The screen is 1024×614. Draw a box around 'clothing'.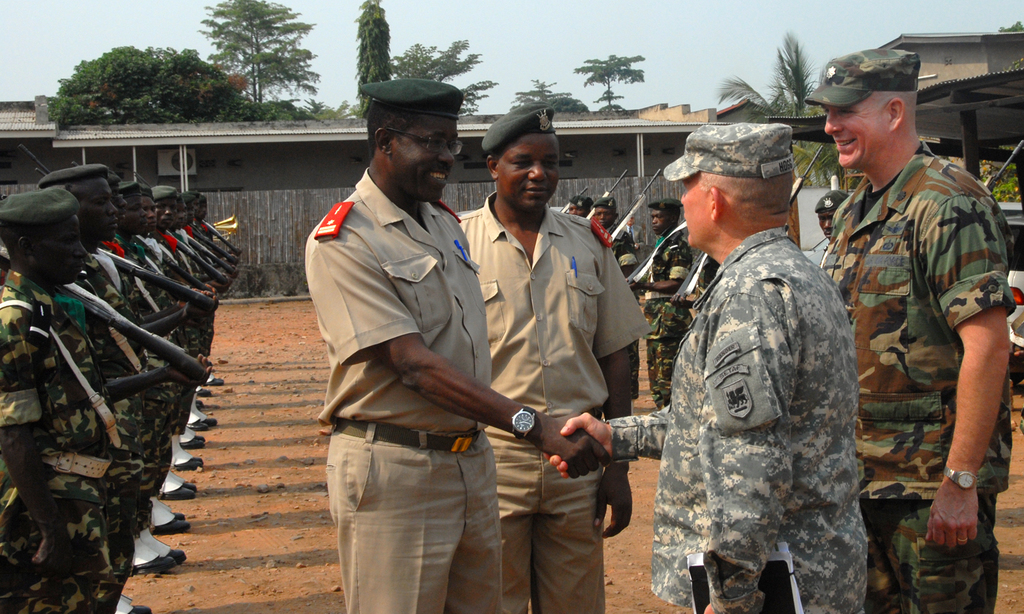
BBox(829, 136, 1016, 613).
